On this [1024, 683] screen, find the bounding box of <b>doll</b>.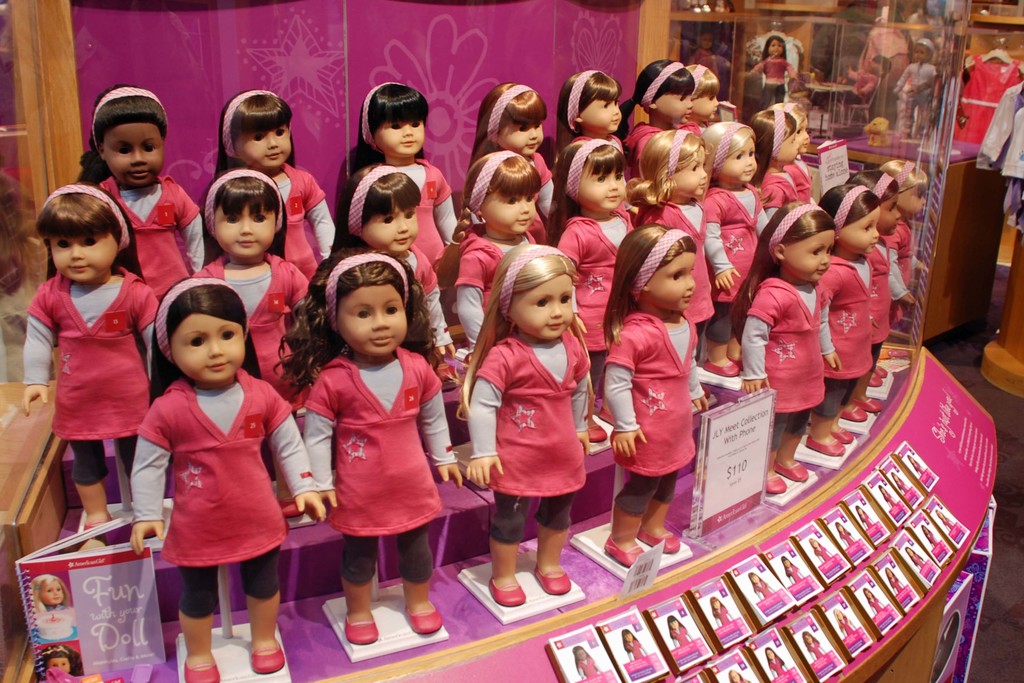
Bounding box: bbox=(925, 523, 940, 548).
